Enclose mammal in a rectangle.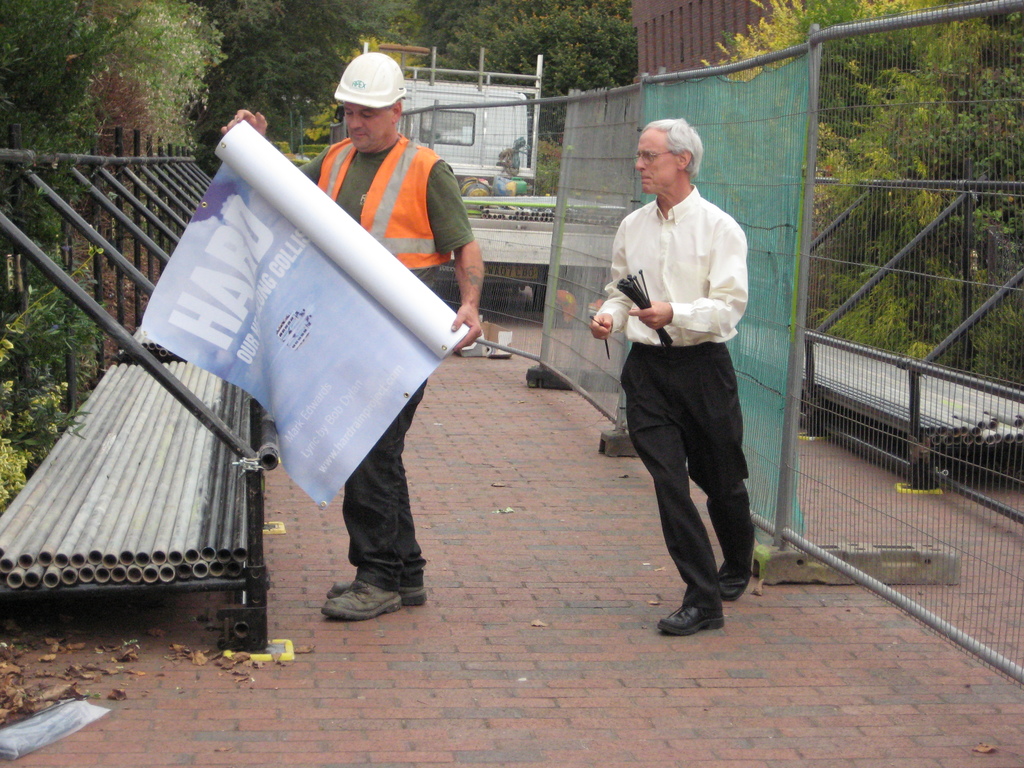
221, 52, 487, 617.
